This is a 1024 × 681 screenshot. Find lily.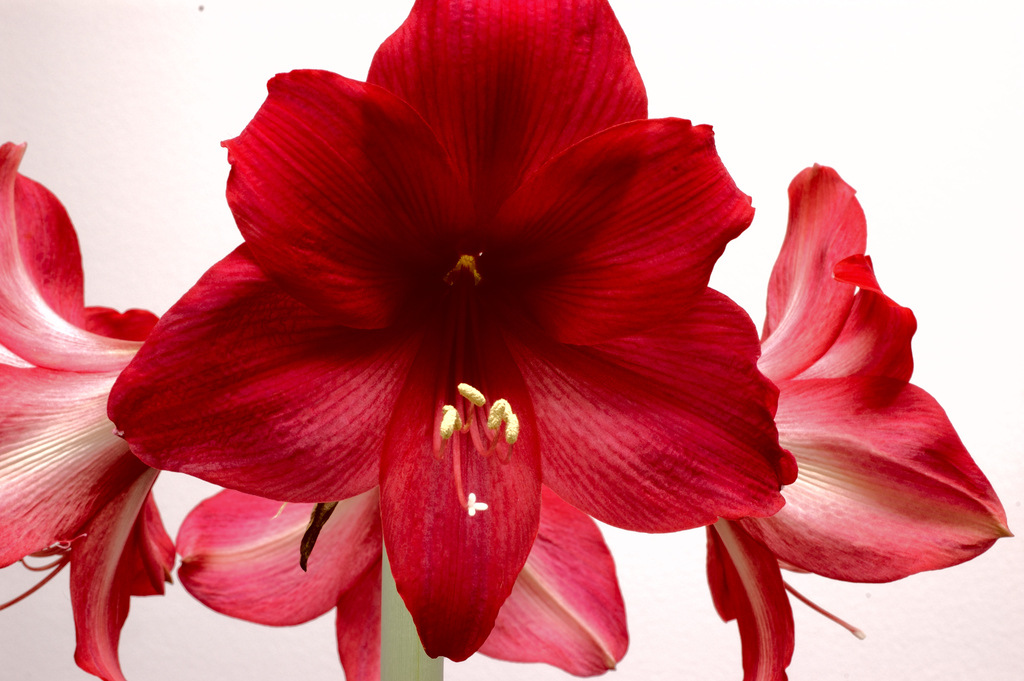
Bounding box: l=176, t=485, r=630, b=680.
